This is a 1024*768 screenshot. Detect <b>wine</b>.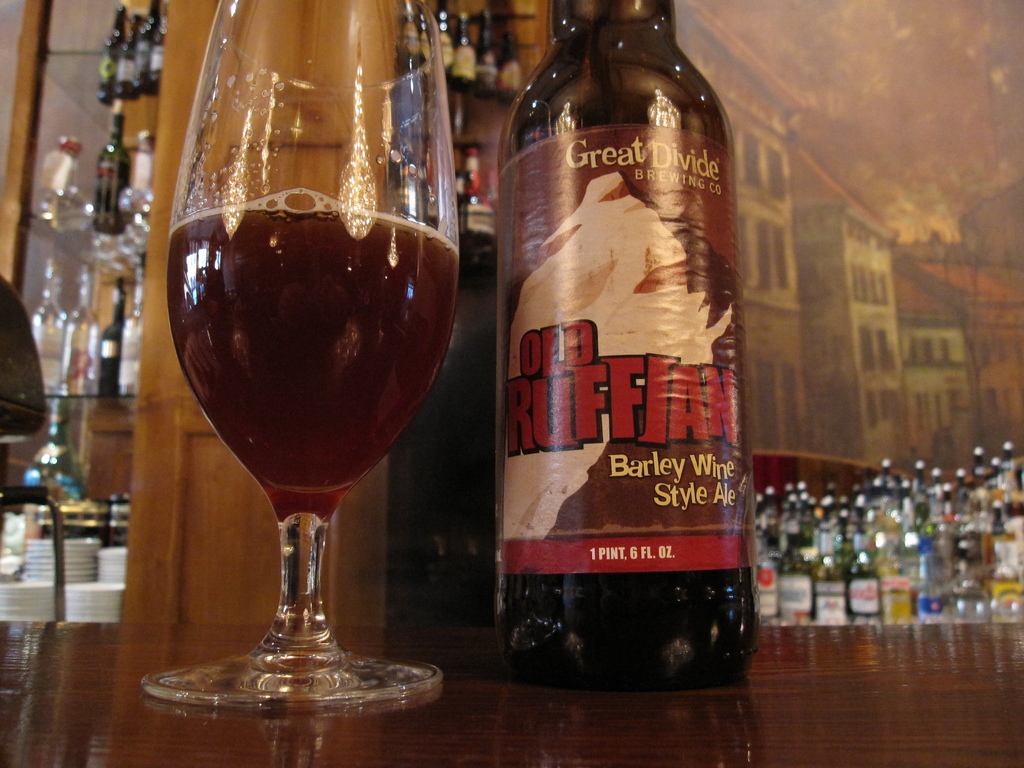
{"left": 17, "top": 397, "right": 86, "bottom": 500}.
